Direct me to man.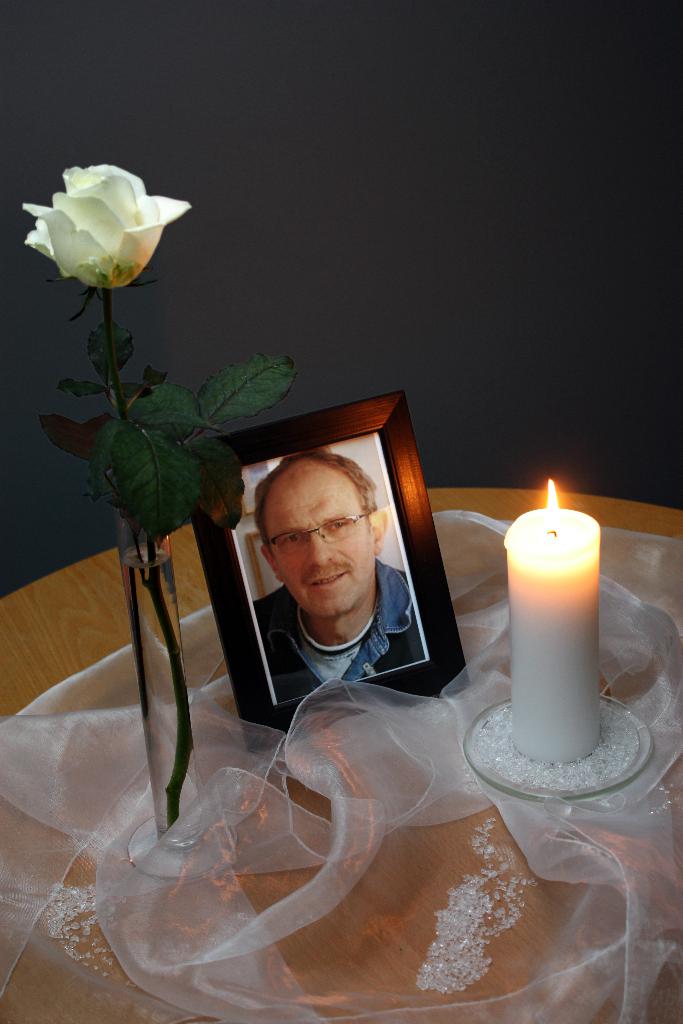
Direction: BBox(233, 452, 427, 697).
